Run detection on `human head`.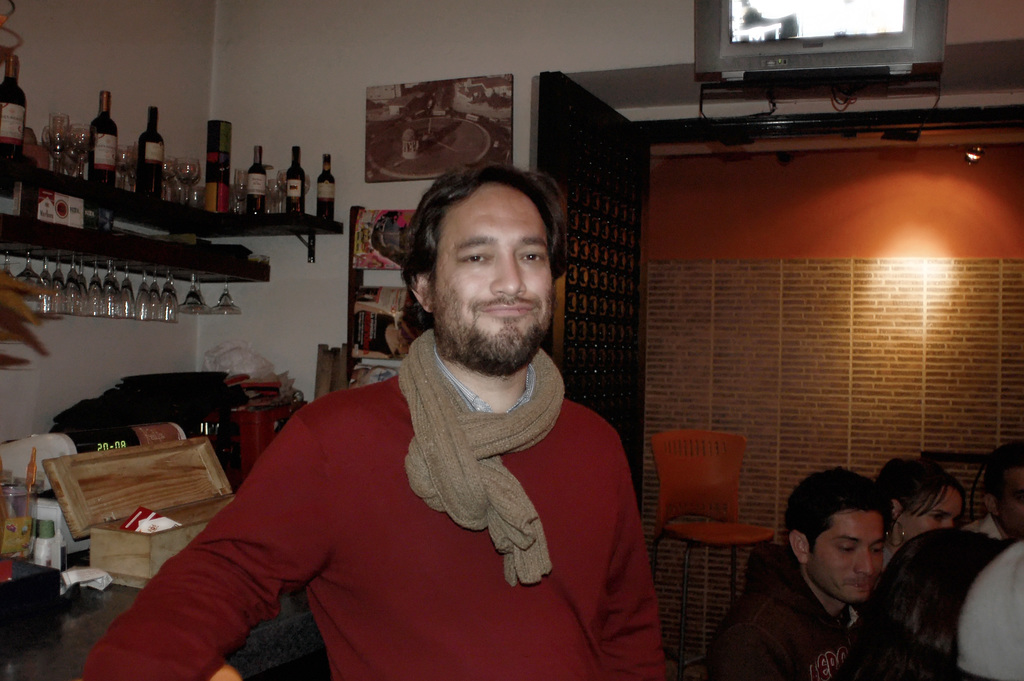
Result: [x1=867, y1=528, x2=1006, y2=665].
